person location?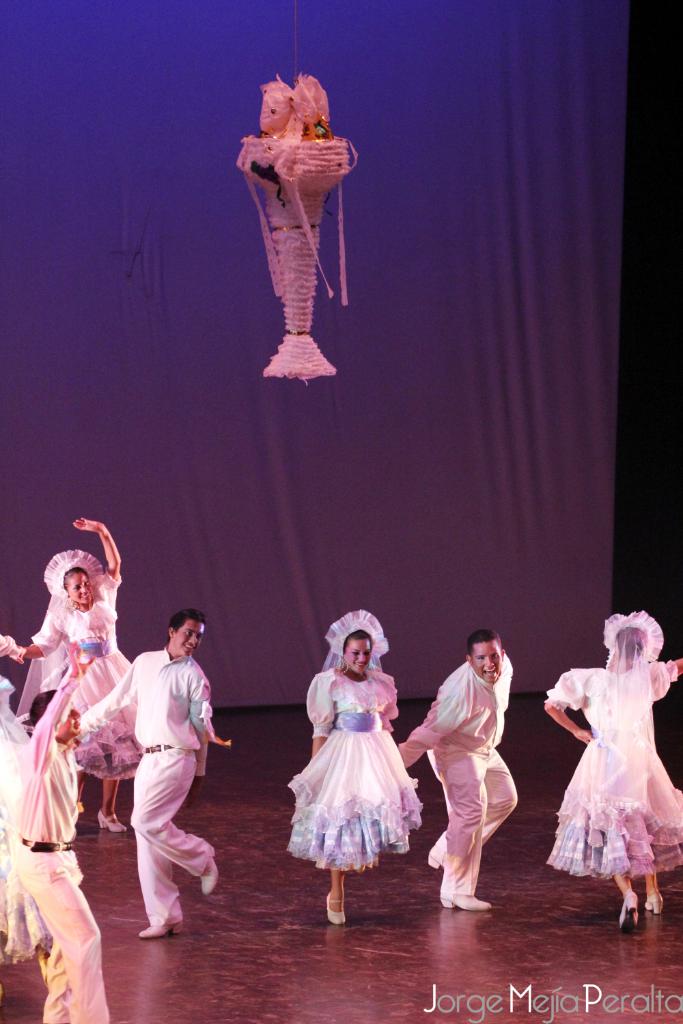
[283,612,428,927]
